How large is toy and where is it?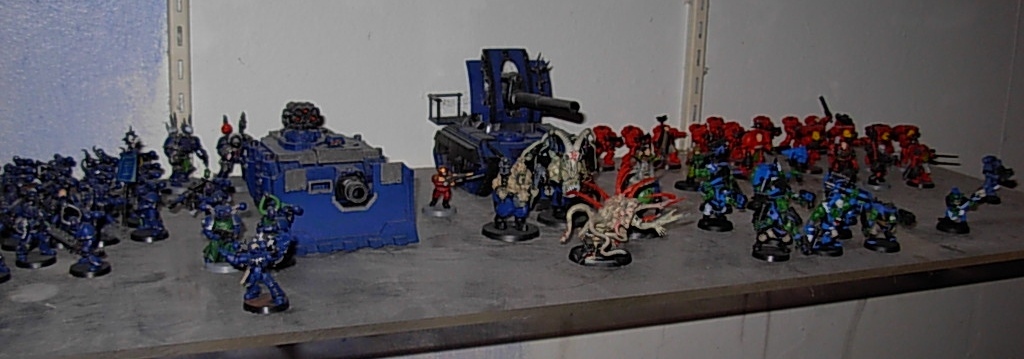
Bounding box: x1=115 y1=153 x2=163 y2=199.
